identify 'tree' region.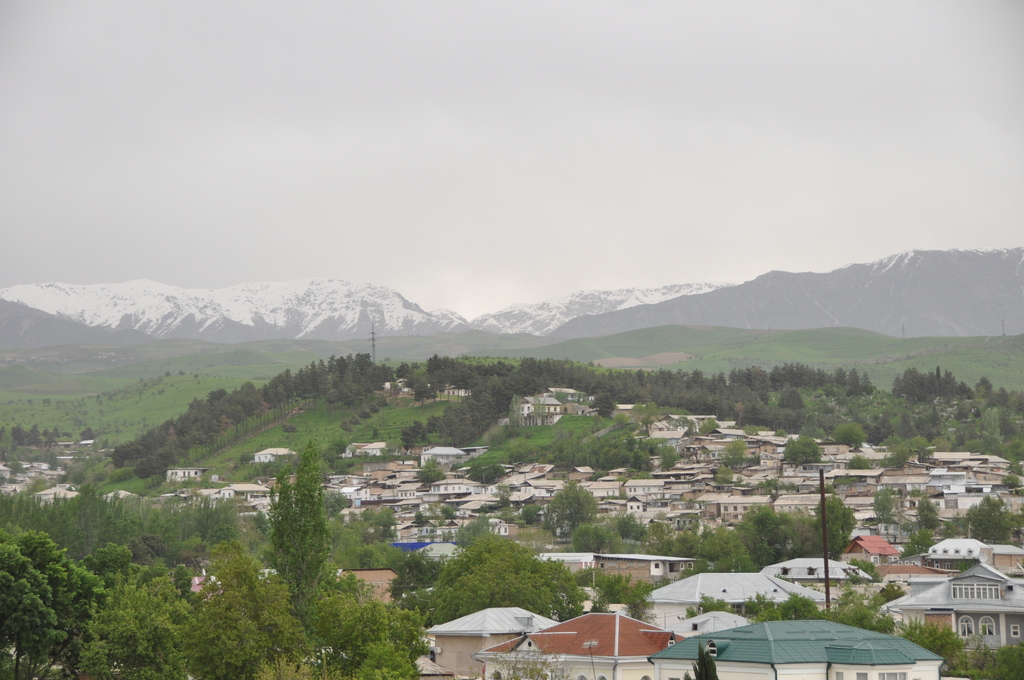
Region: box(281, 423, 303, 432).
